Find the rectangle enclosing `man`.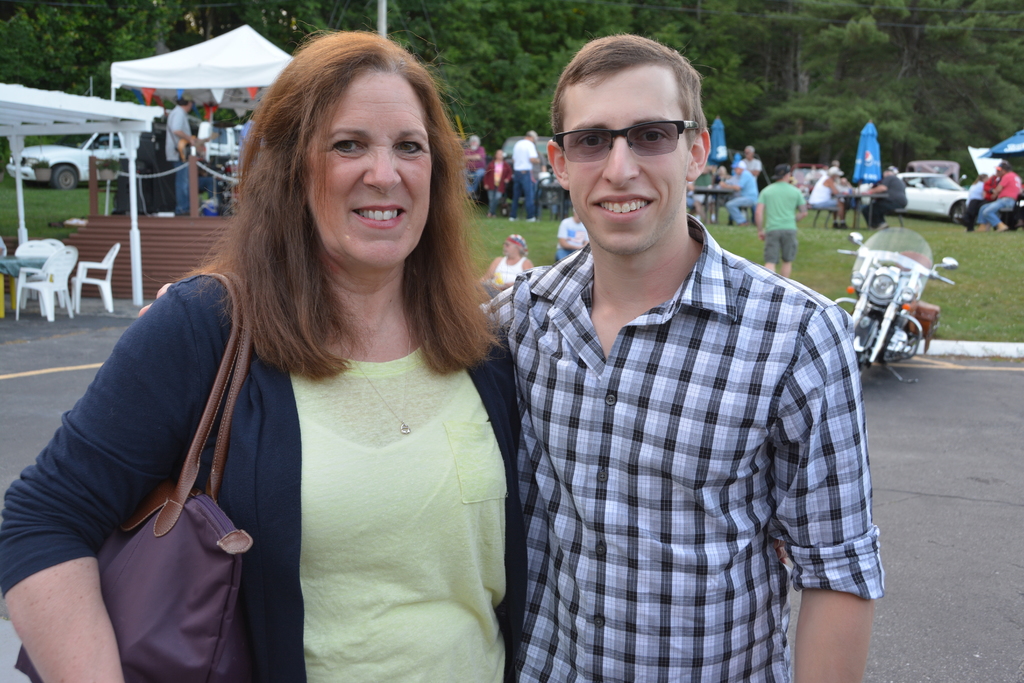
[484,33,883,680].
